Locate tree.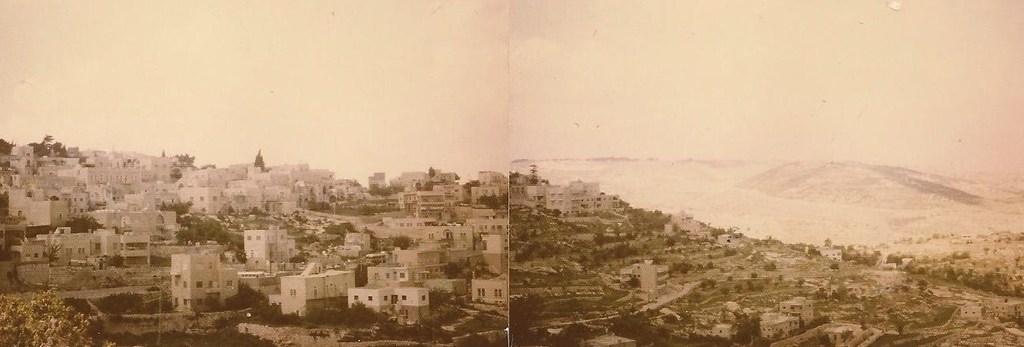
Bounding box: 710,282,714,287.
